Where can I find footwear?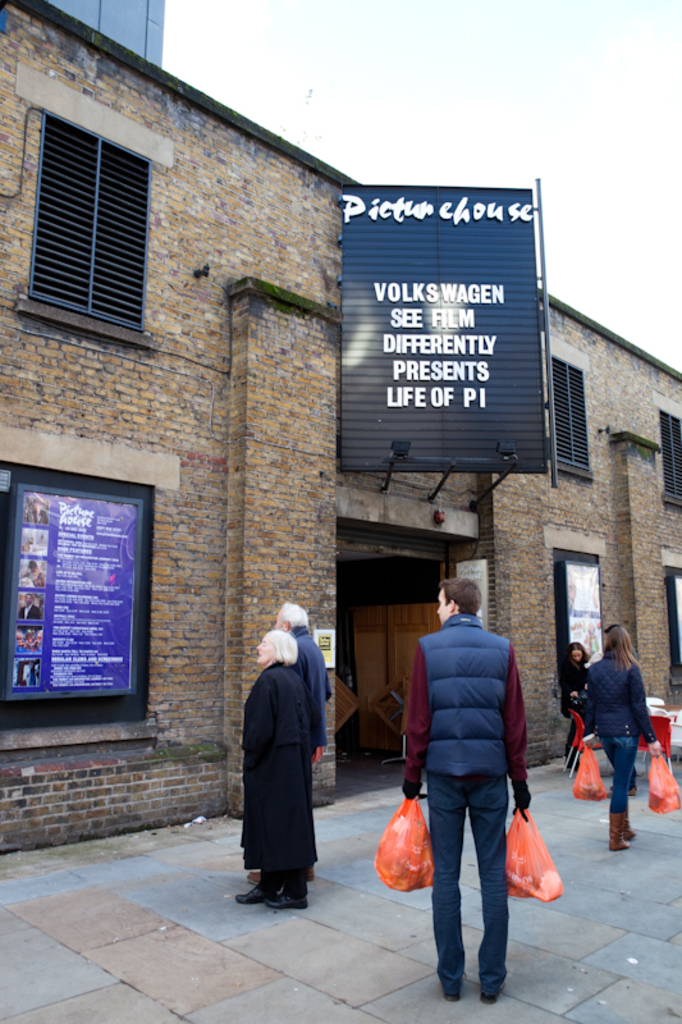
You can find it at <region>604, 812, 627, 852</region>.
